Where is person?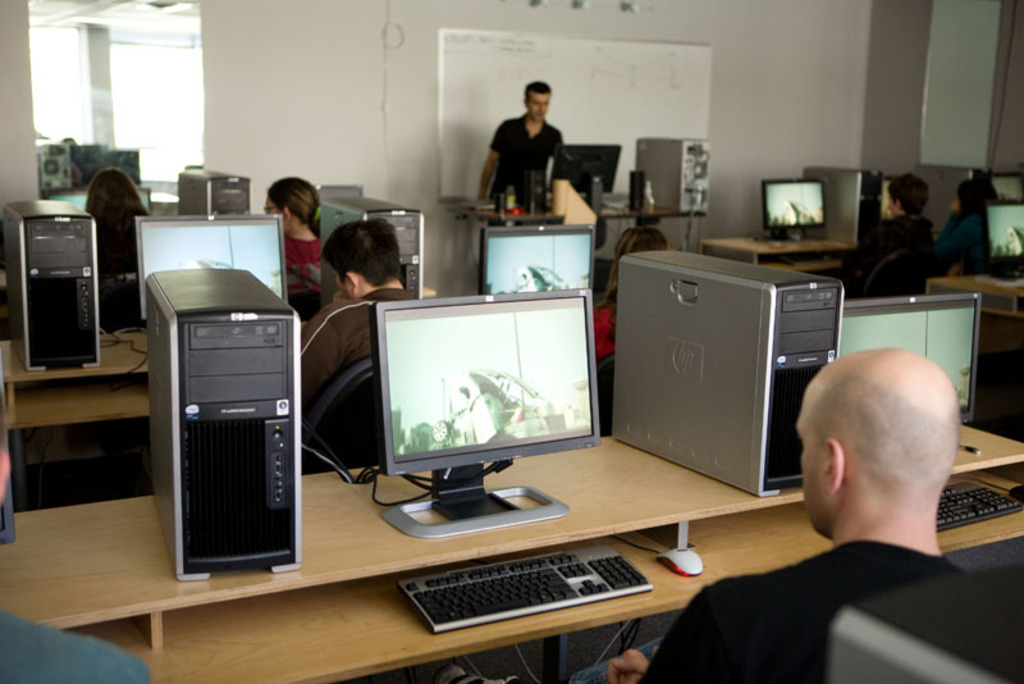
[x1=0, y1=407, x2=161, y2=683].
